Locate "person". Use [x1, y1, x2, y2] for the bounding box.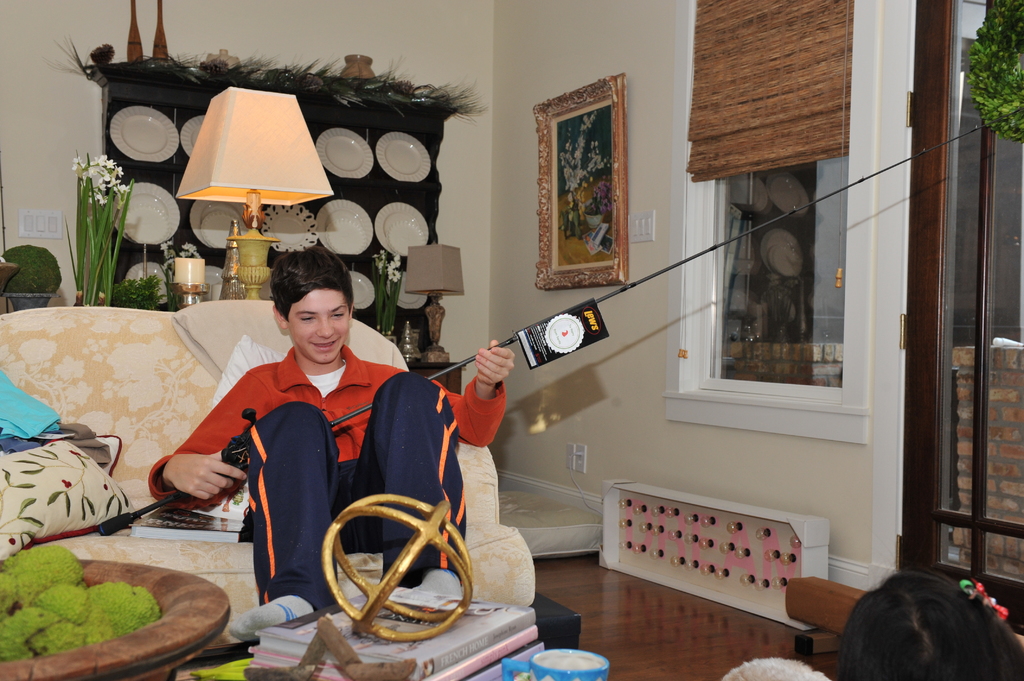
[836, 554, 1015, 680].
